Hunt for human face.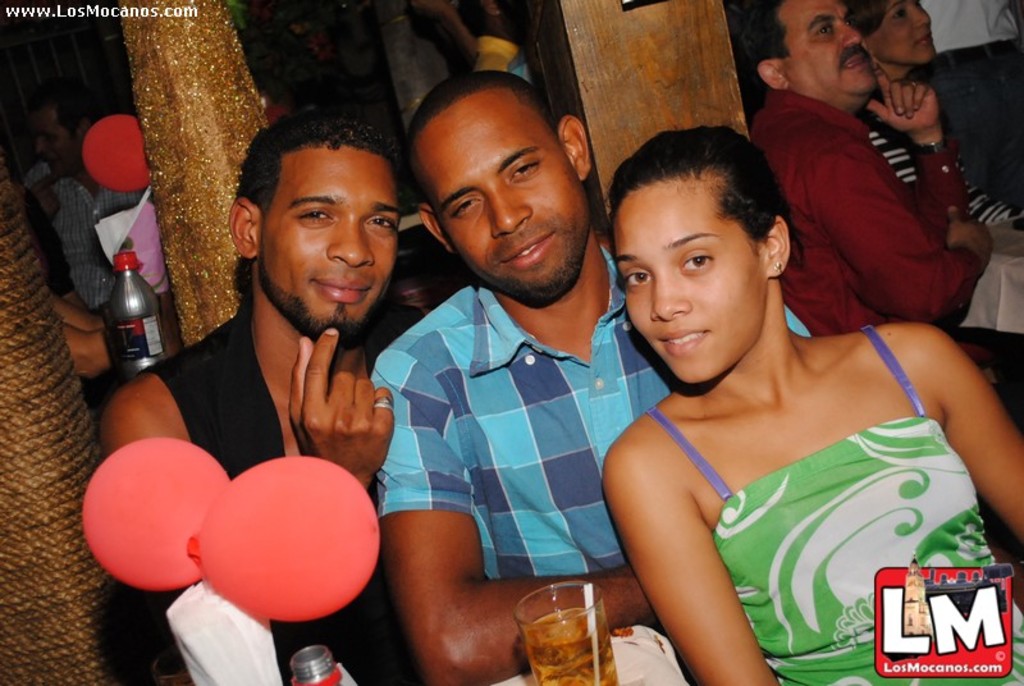
Hunted down at (253, 147, 397, 346).
